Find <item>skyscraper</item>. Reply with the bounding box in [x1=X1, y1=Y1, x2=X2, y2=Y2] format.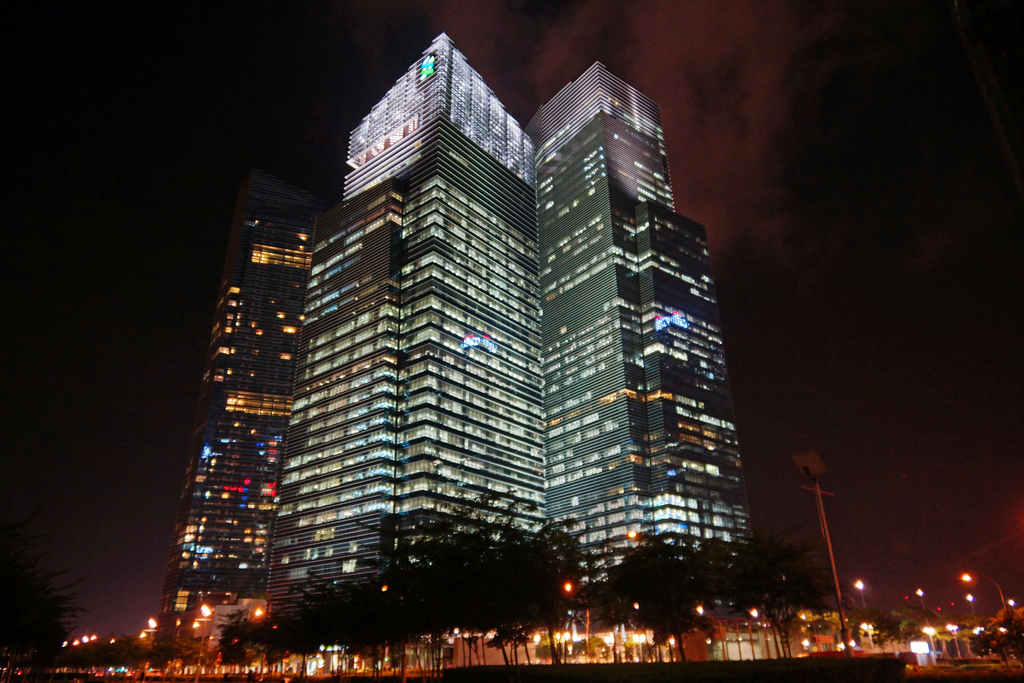
[x1=254, y1=24, x2=554, y2=614].
